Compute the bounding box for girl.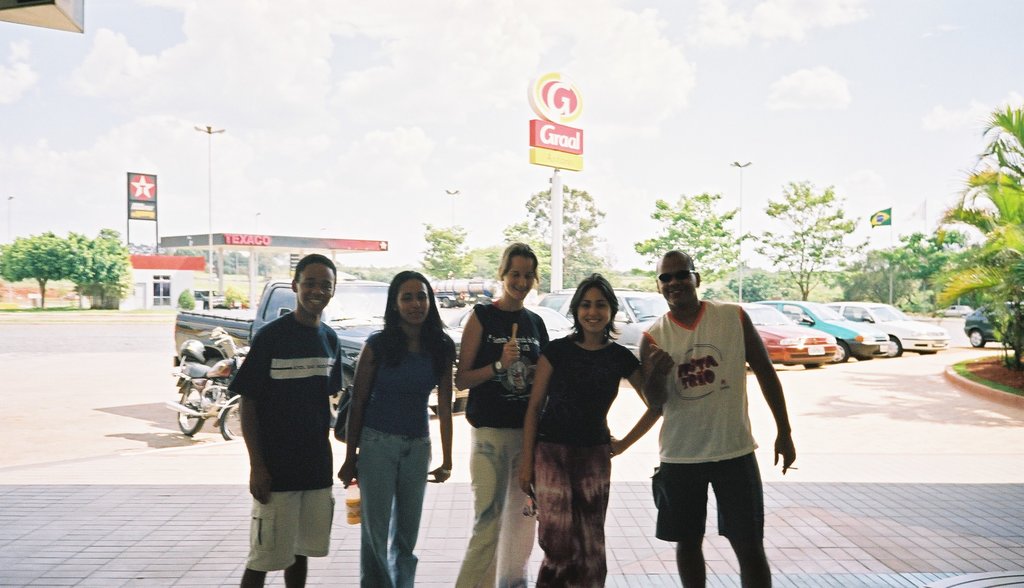
<region>521, 273, 662, 587</region>.
